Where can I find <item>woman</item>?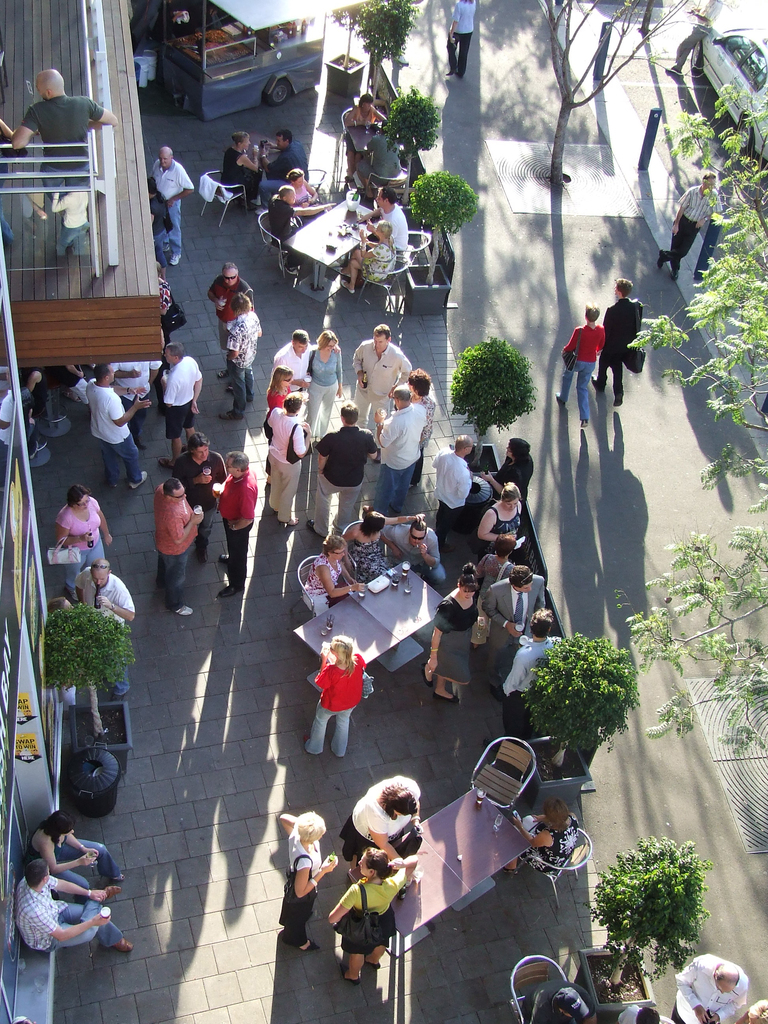
You can find it at BBox(300, 625, 372, 765).
